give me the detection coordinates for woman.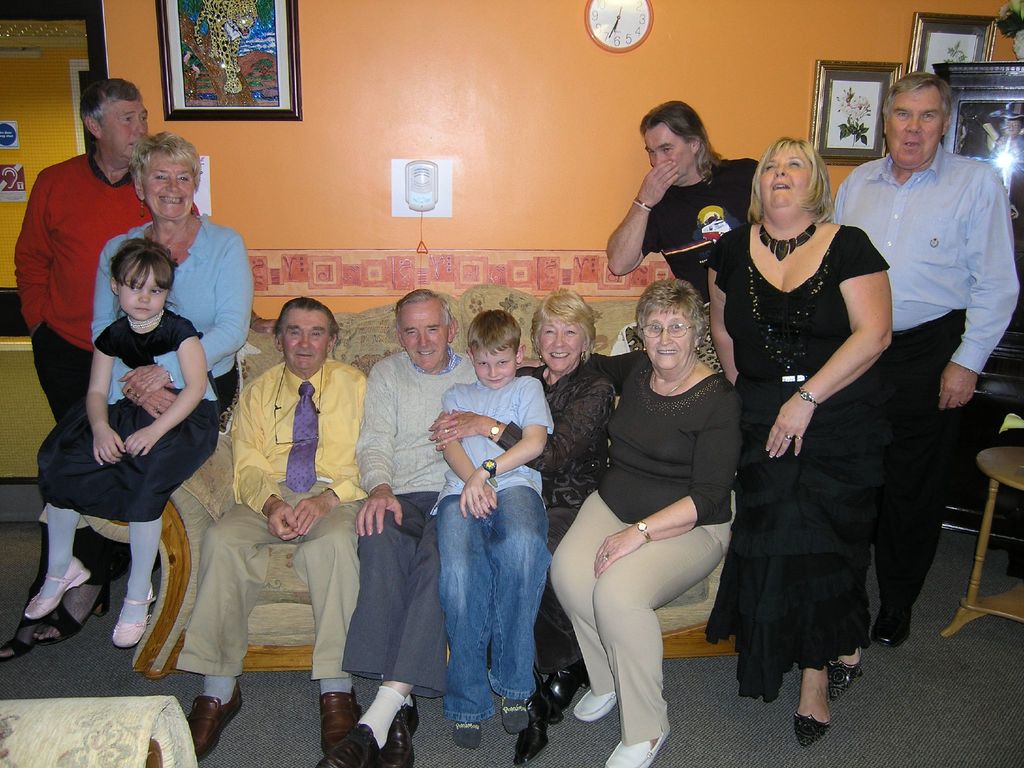
(516, 273, 737, 767).
